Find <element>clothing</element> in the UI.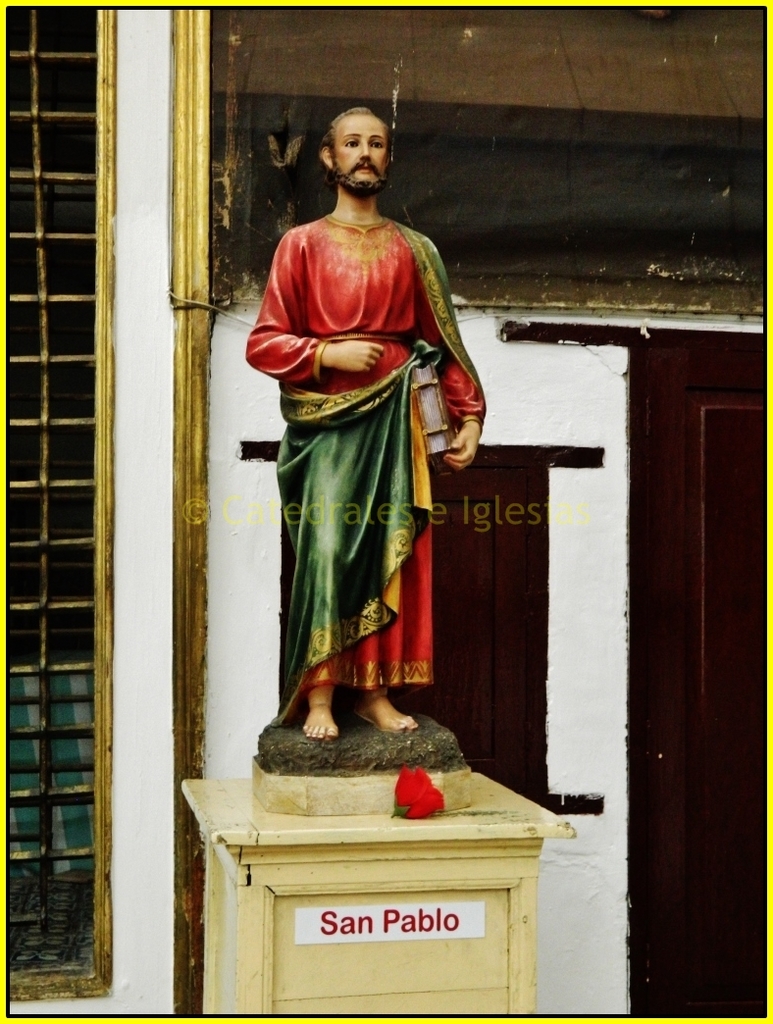
UI element at <bbox>243, 207, 490, 722</bbox>.
